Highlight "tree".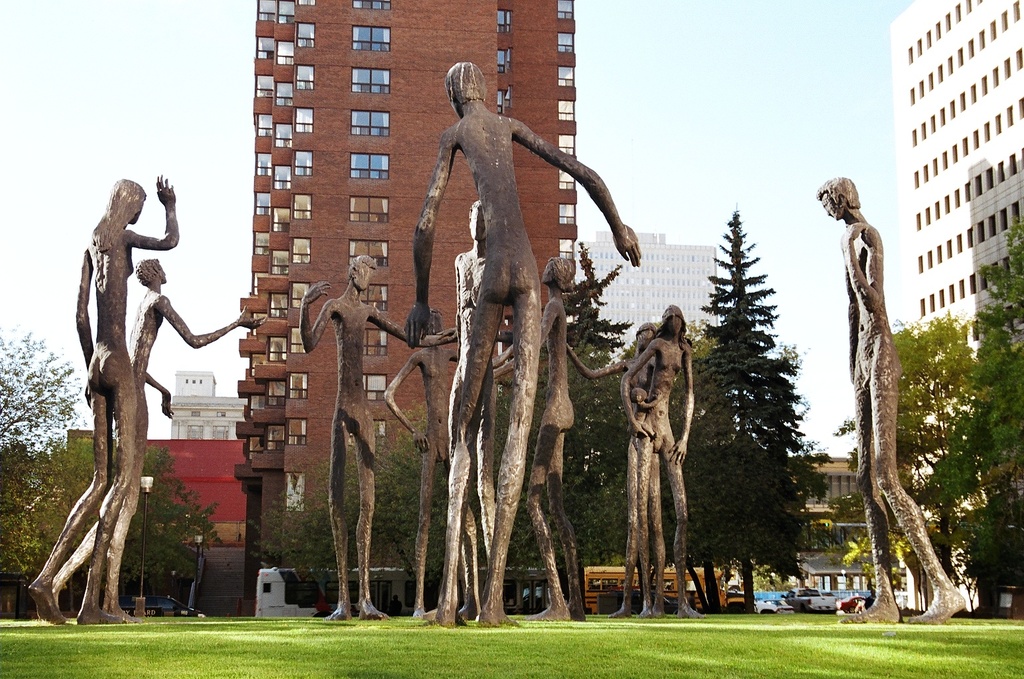
Highlighted region: (left=0, top=331, right=89, bottom=624).
